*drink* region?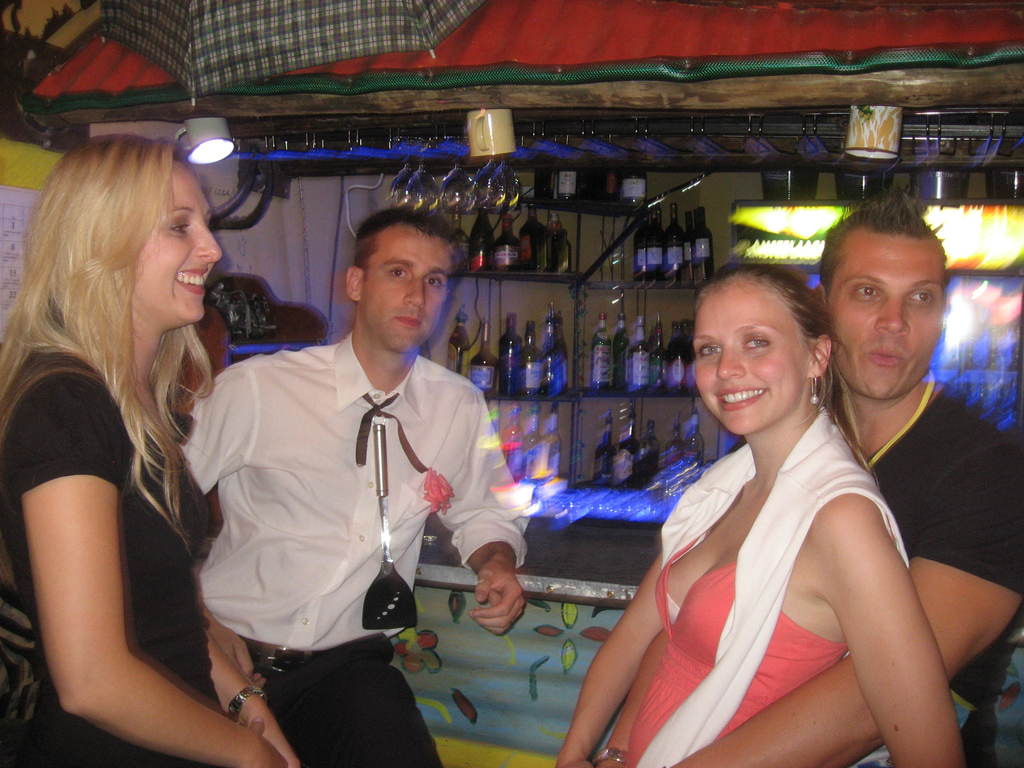
[x1=641, y1=203, x2=706, y2=287]
